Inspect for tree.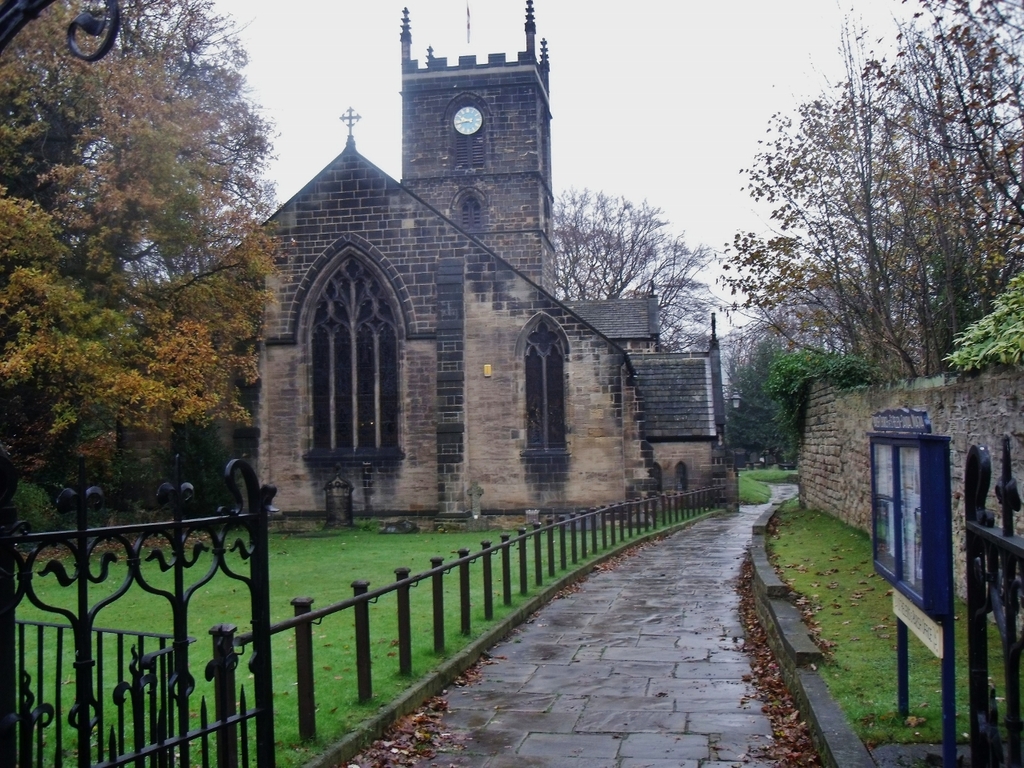
Inspection: (549, 182, 719, 356).
